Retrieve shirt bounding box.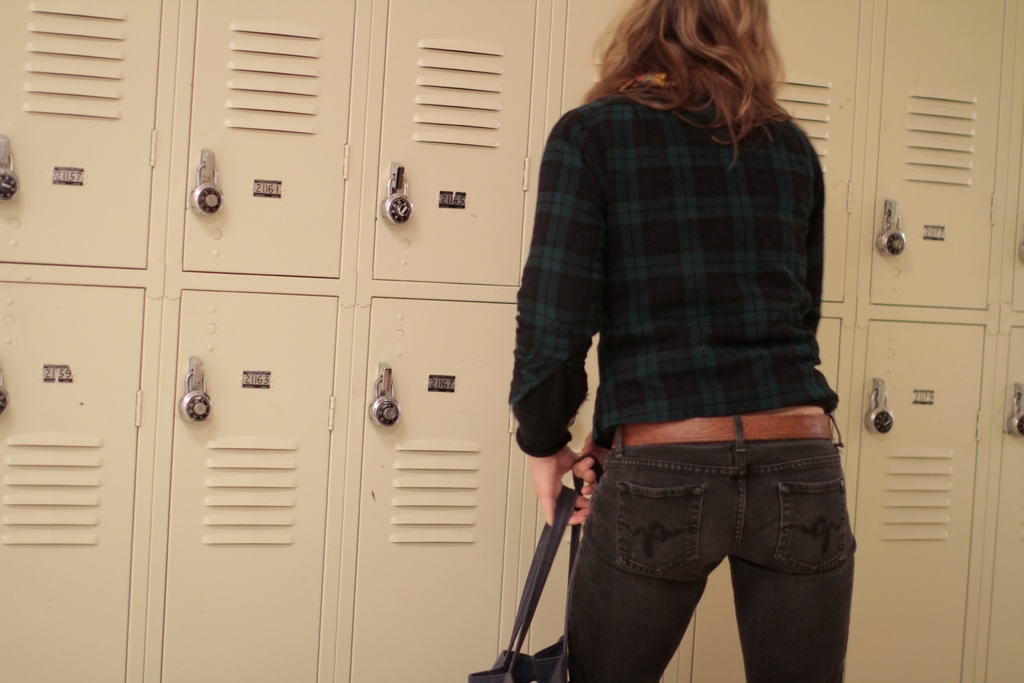
Bounding box: [509,76,840,459].
